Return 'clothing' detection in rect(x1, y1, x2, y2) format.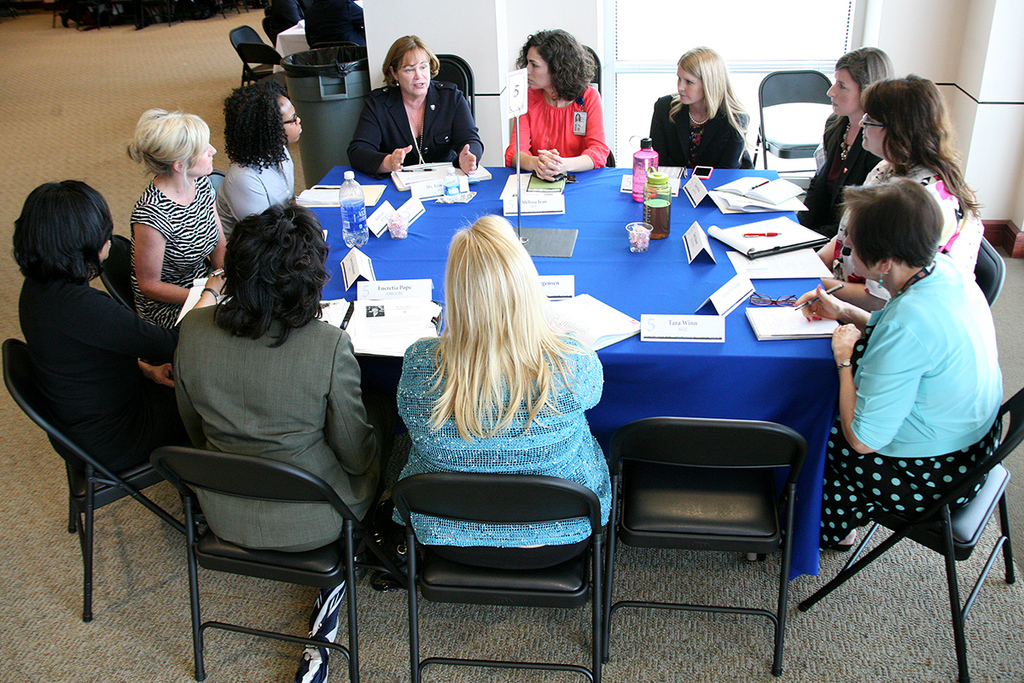
rect(648, 89, 745, 173).
